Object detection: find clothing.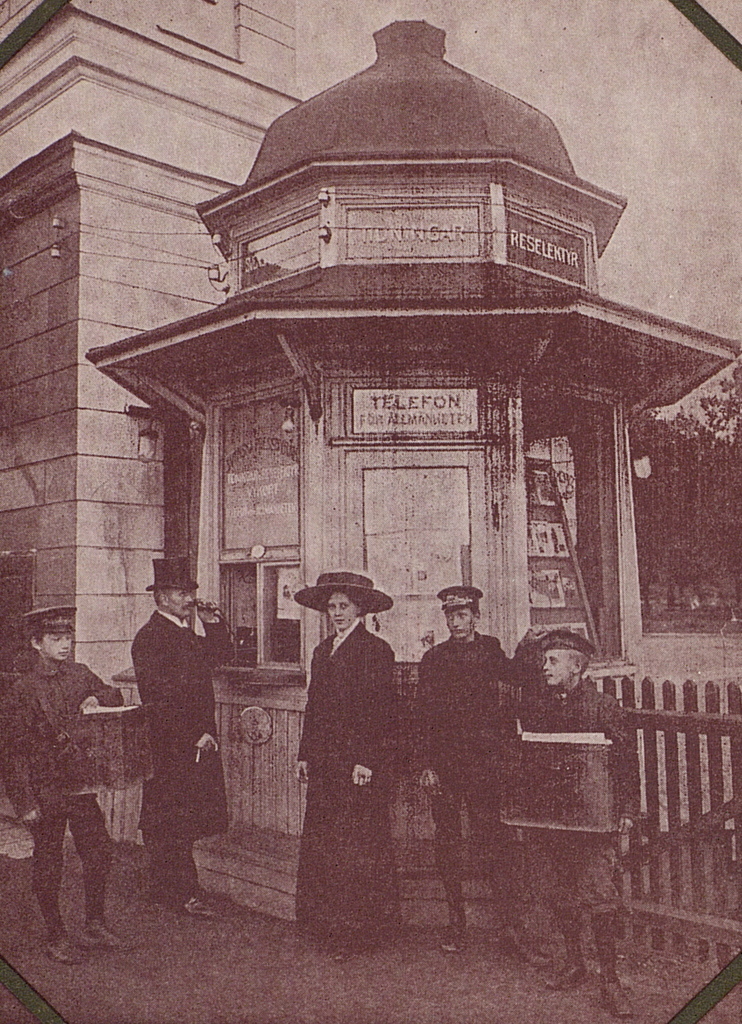
bbox=(420, 626, 523, 948).
